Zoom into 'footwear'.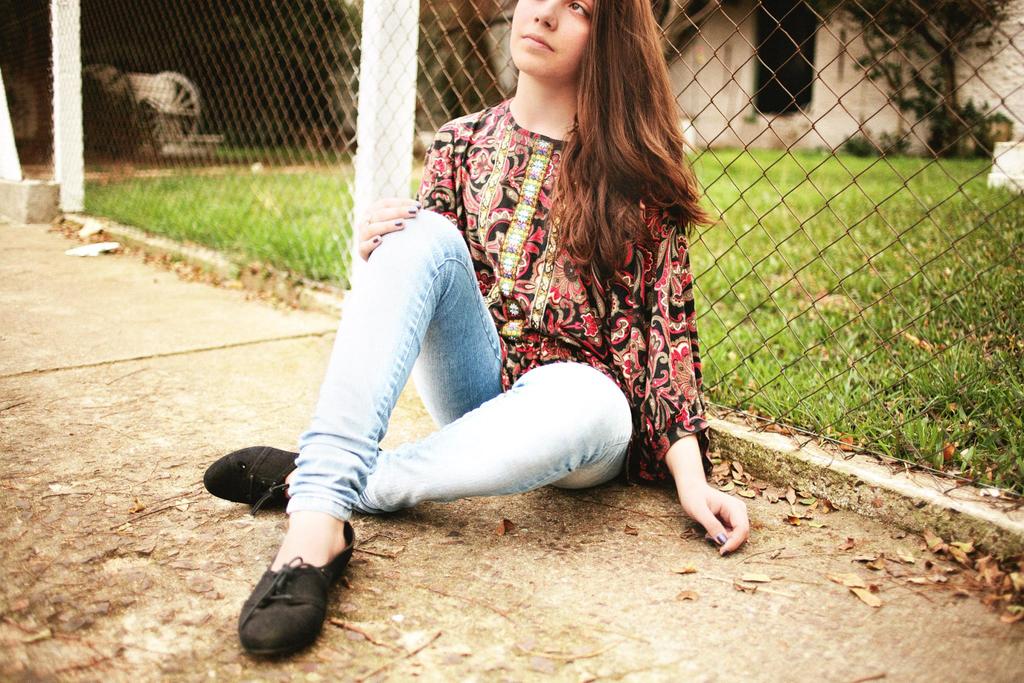
Zoom target: locate(203, 444, 301, 522).
